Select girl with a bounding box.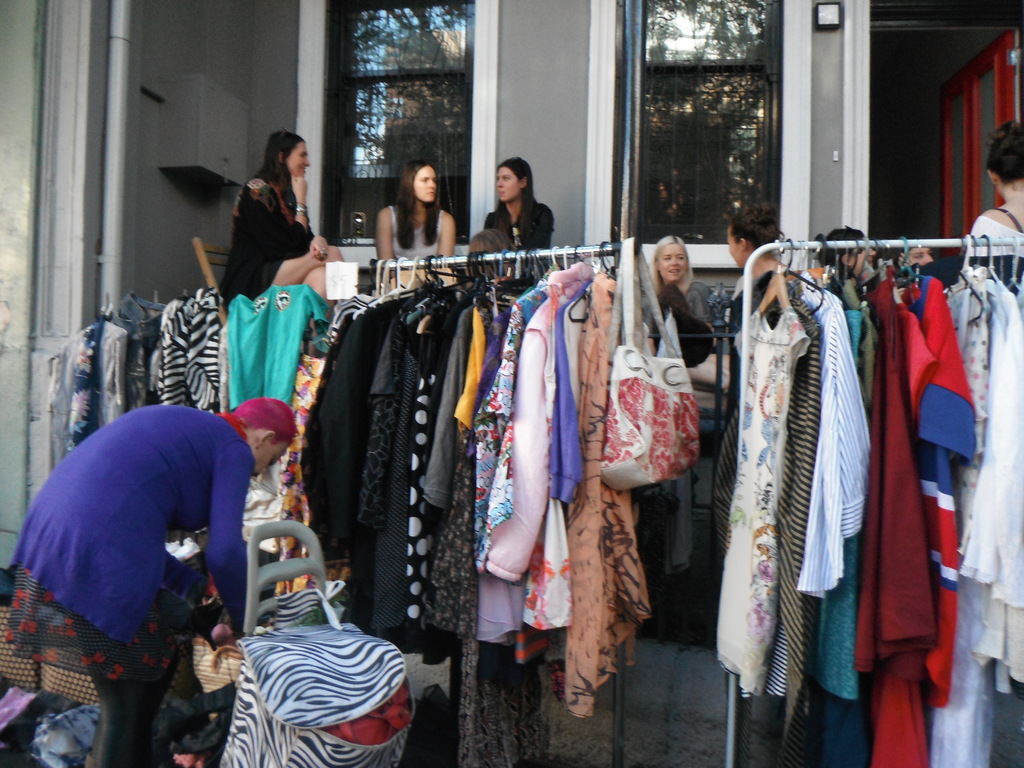
[left=221, top=139, right=329, bottom=305].
